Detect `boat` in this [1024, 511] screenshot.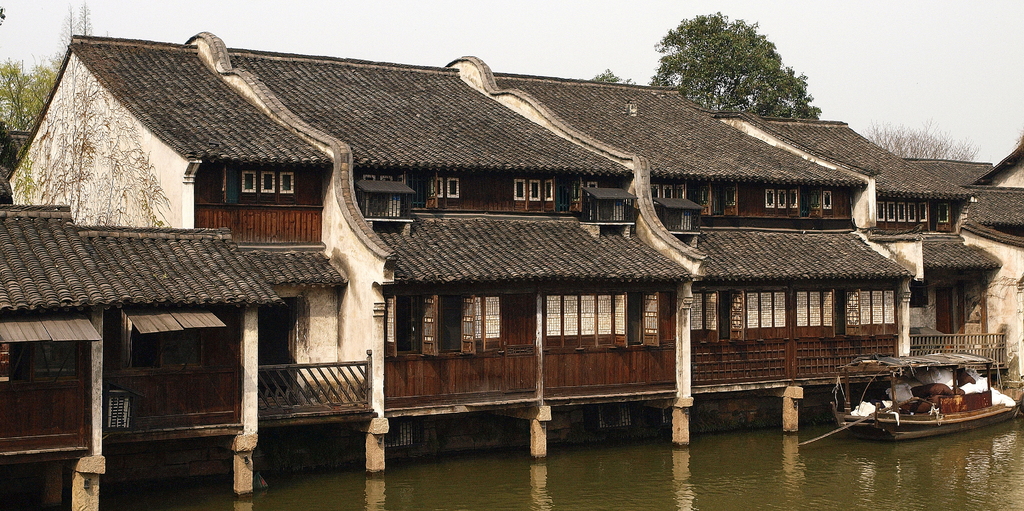
Detection: 823 348 1019 437.
